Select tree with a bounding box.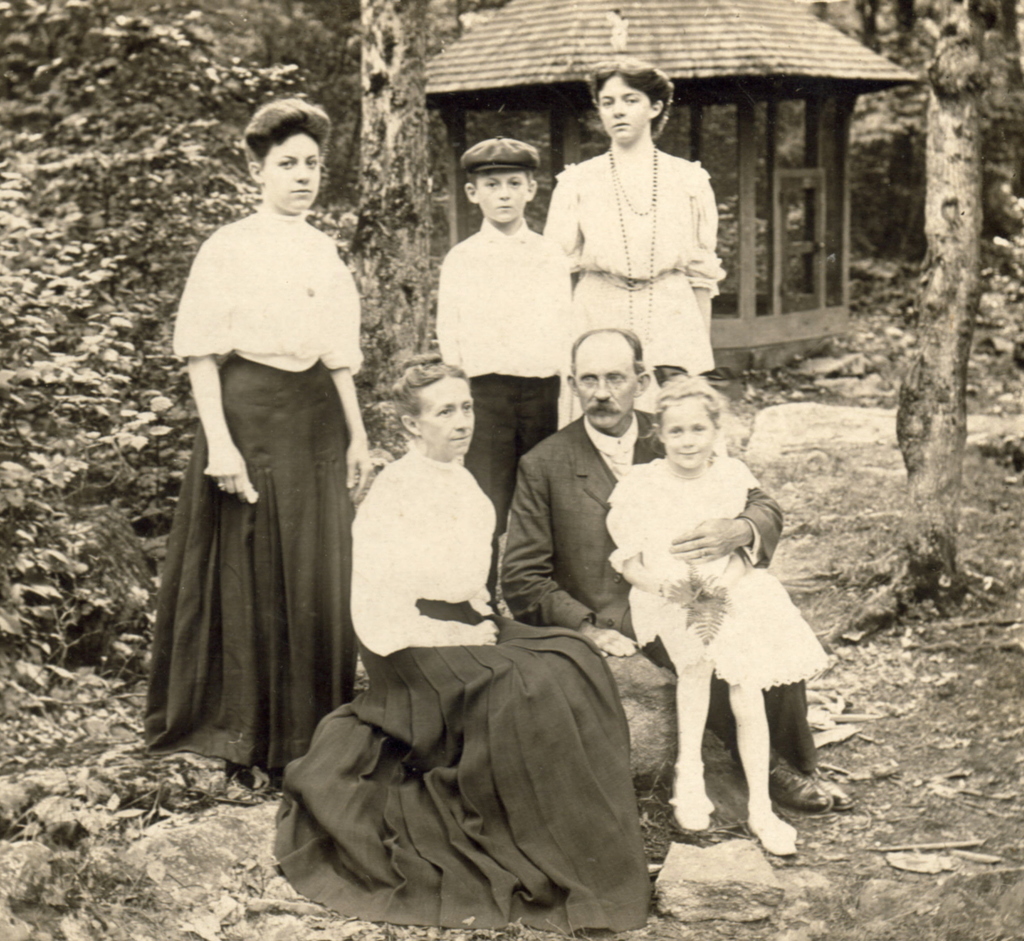
bbox(853, 0, 1006, 638).
